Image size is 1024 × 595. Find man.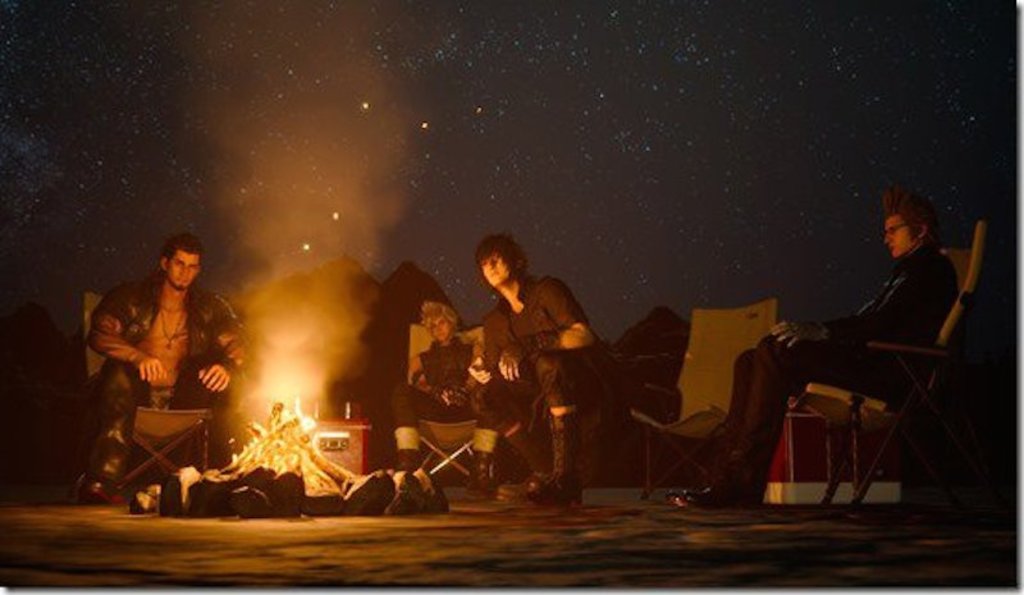
rect(76, 235, 244, 463).
